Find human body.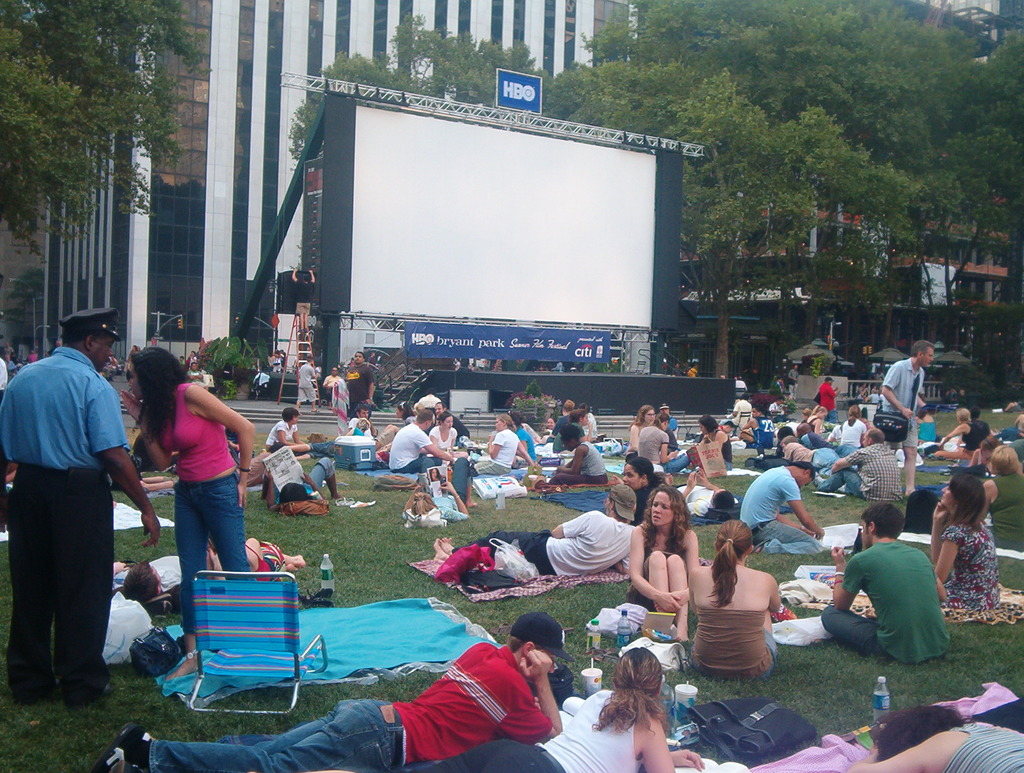
x1=824, y1=537, x2=945, y2=662.
